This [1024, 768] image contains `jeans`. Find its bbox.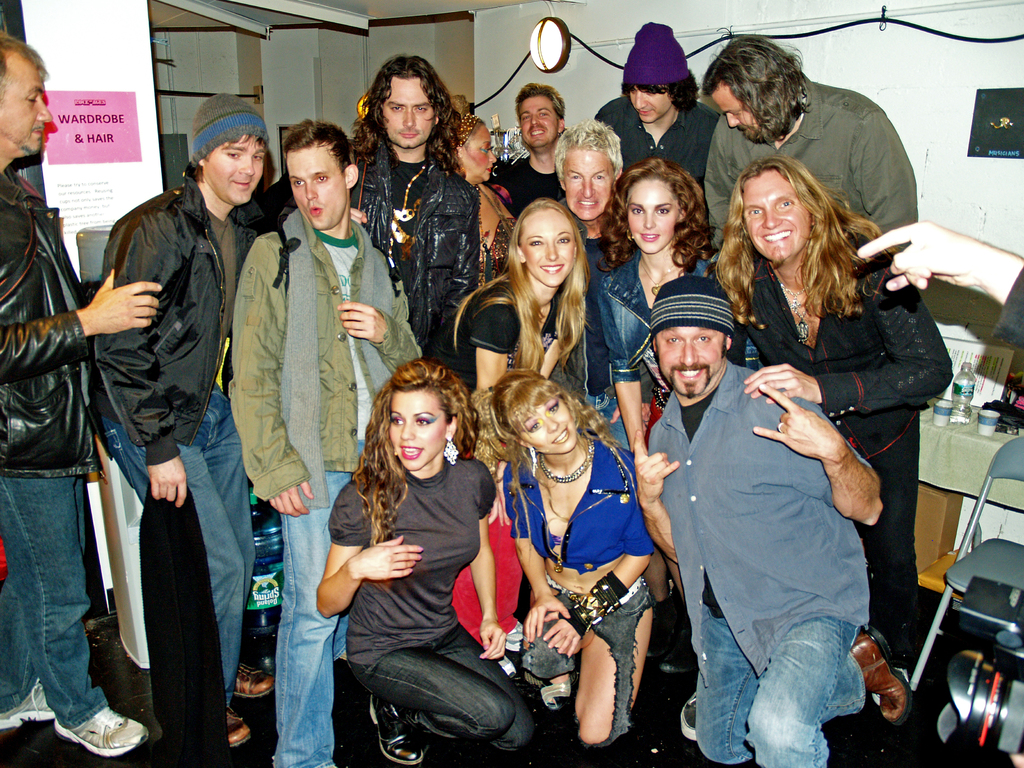
BBox(99, 379, 257, 710).
